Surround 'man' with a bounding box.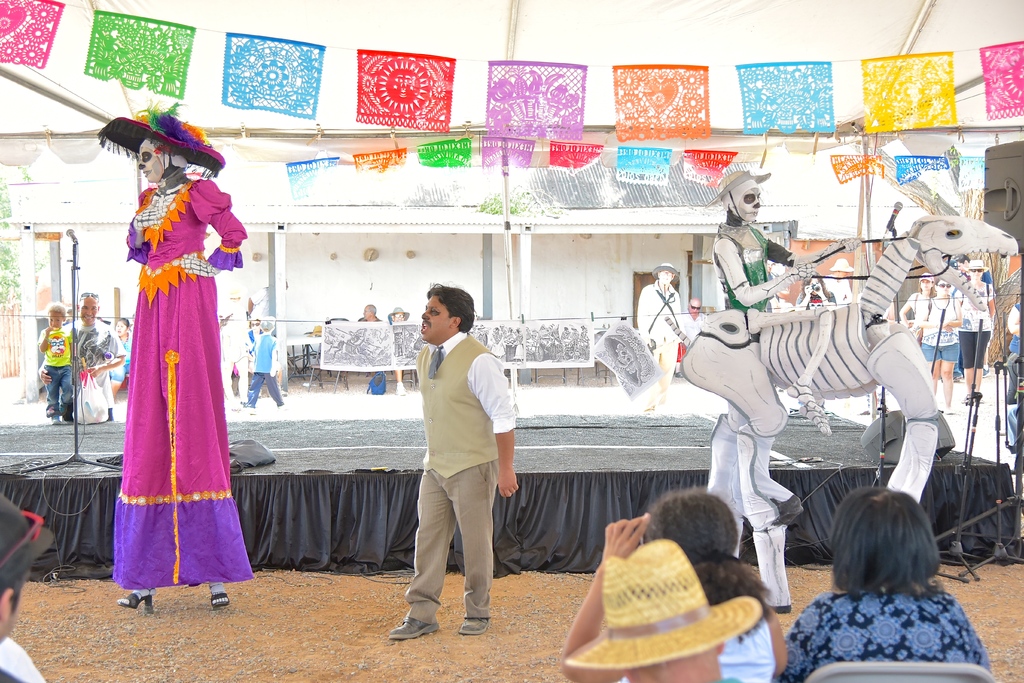
crop(35, 294, 122, 419).
